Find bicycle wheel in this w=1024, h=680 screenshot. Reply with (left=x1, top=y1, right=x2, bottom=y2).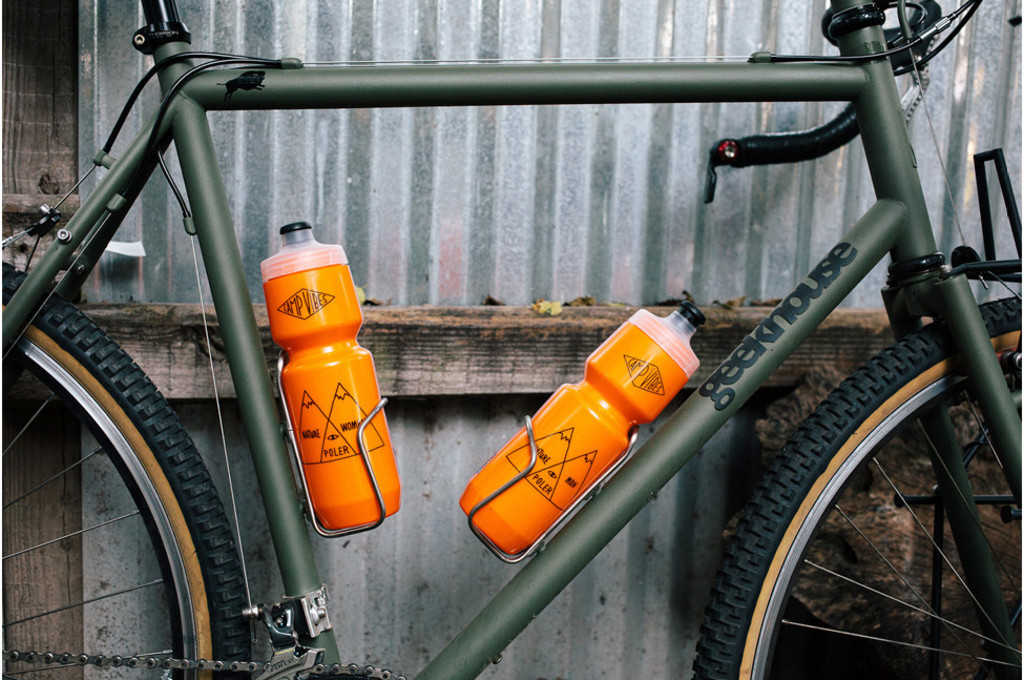
(left=726, top=325, right=1023, bottom=668).
